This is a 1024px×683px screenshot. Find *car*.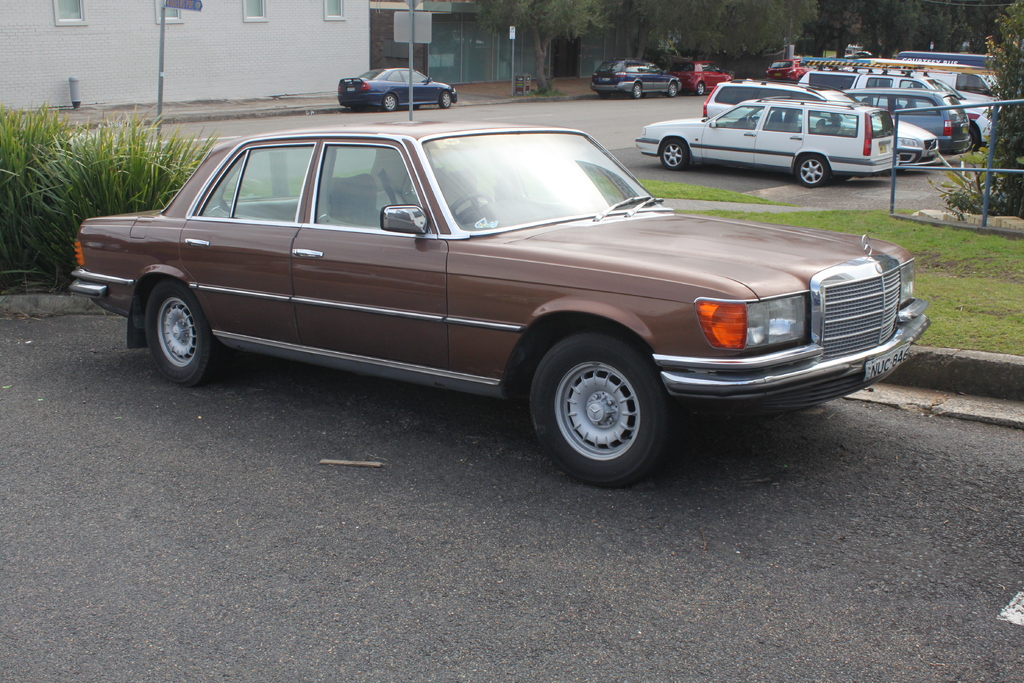
Bounding box: [842, 90, 972, 151].
